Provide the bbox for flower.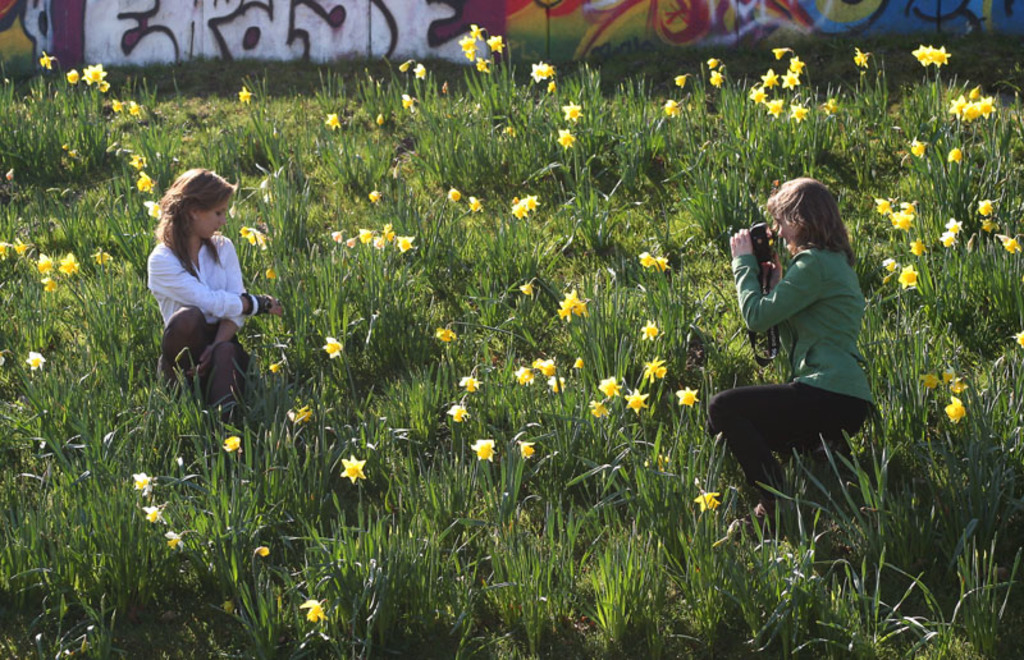
pyautogui.locateOnScreen(63, 68, 81, 88).
